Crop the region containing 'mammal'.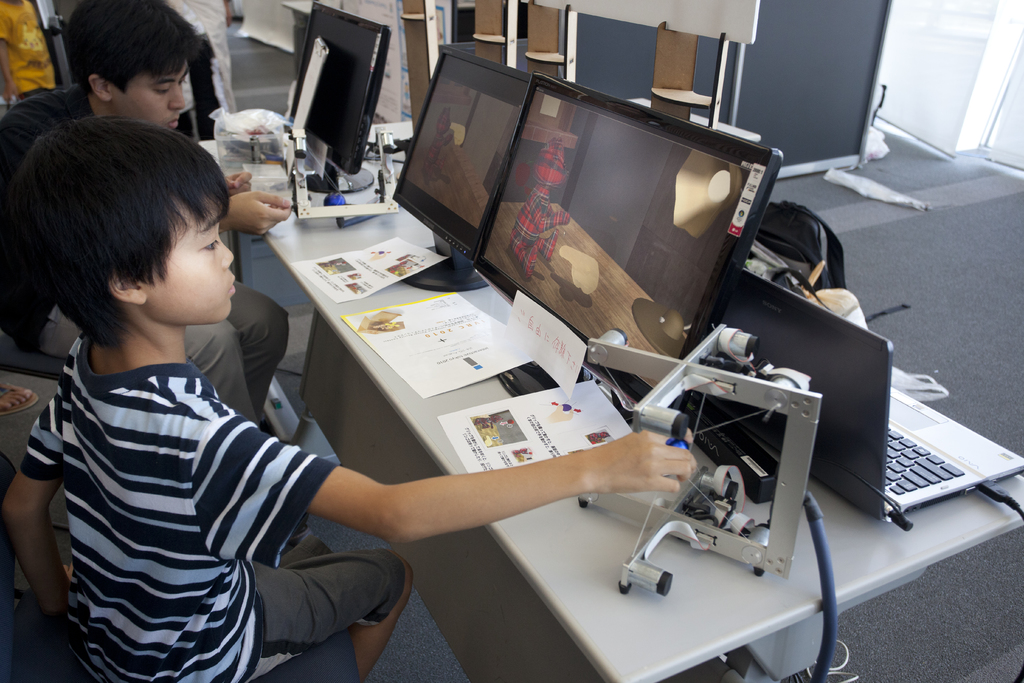
Crop region: select_region(0, 0, 289, 426).
